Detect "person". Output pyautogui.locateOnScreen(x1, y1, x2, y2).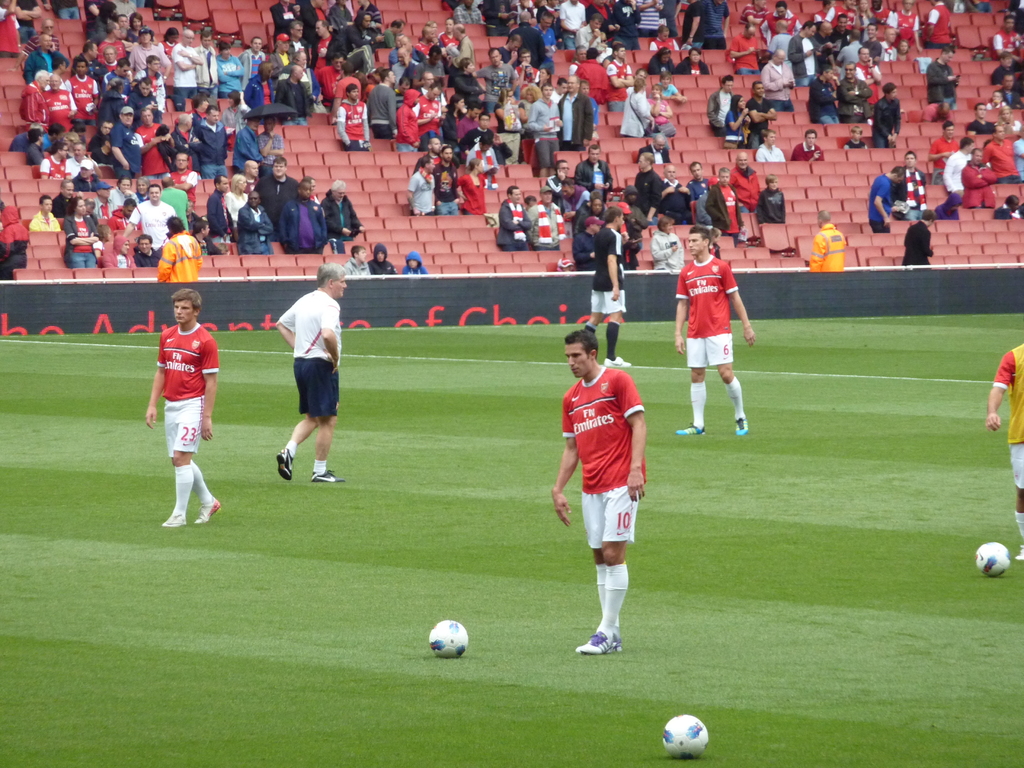
pyautogui.locateOnScreen(664, 164, 691, 220).
